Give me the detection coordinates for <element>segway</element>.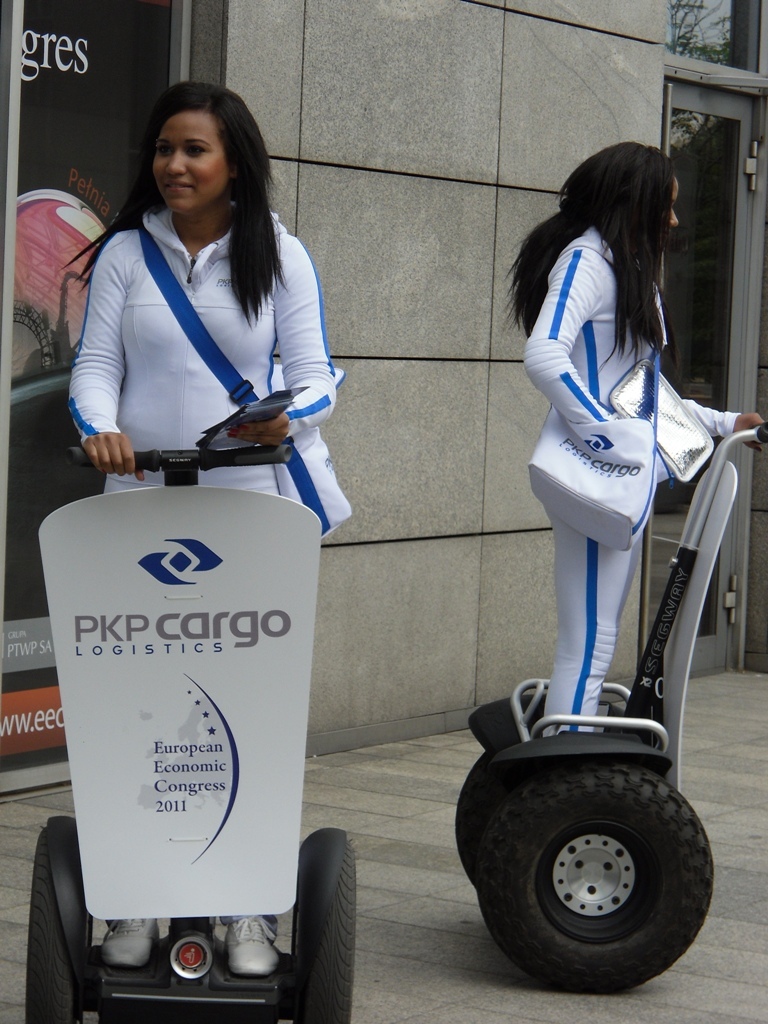
bbox=[455, 423, 767, 990].
